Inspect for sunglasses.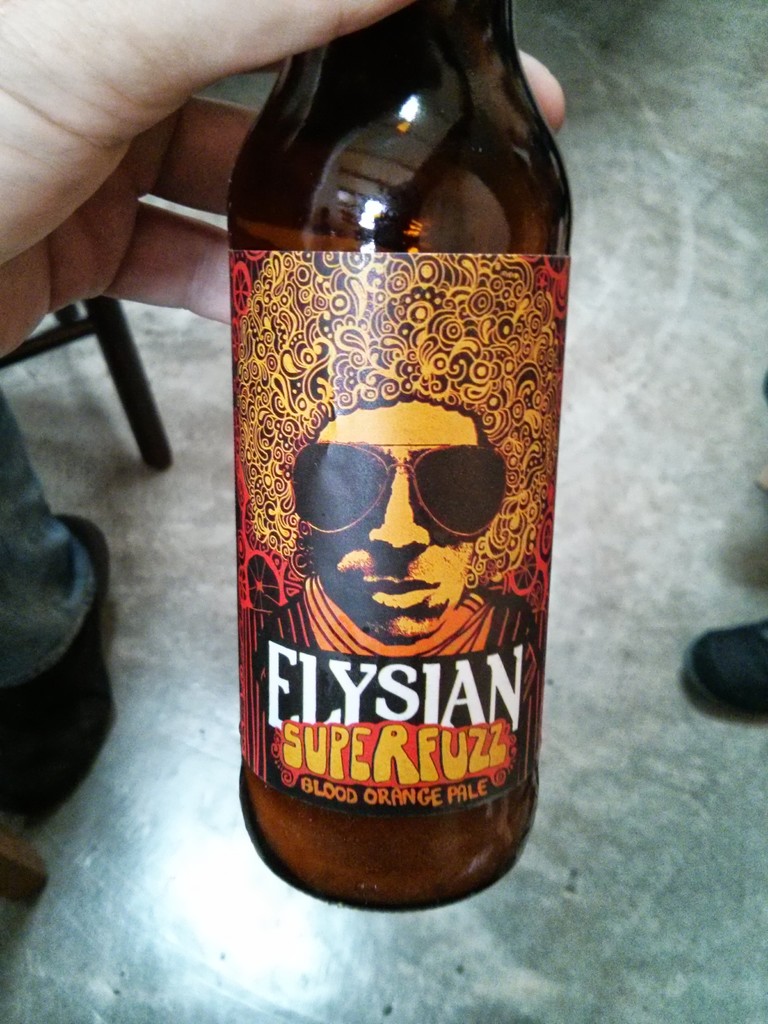
Inspection: 294/449/506/548.
